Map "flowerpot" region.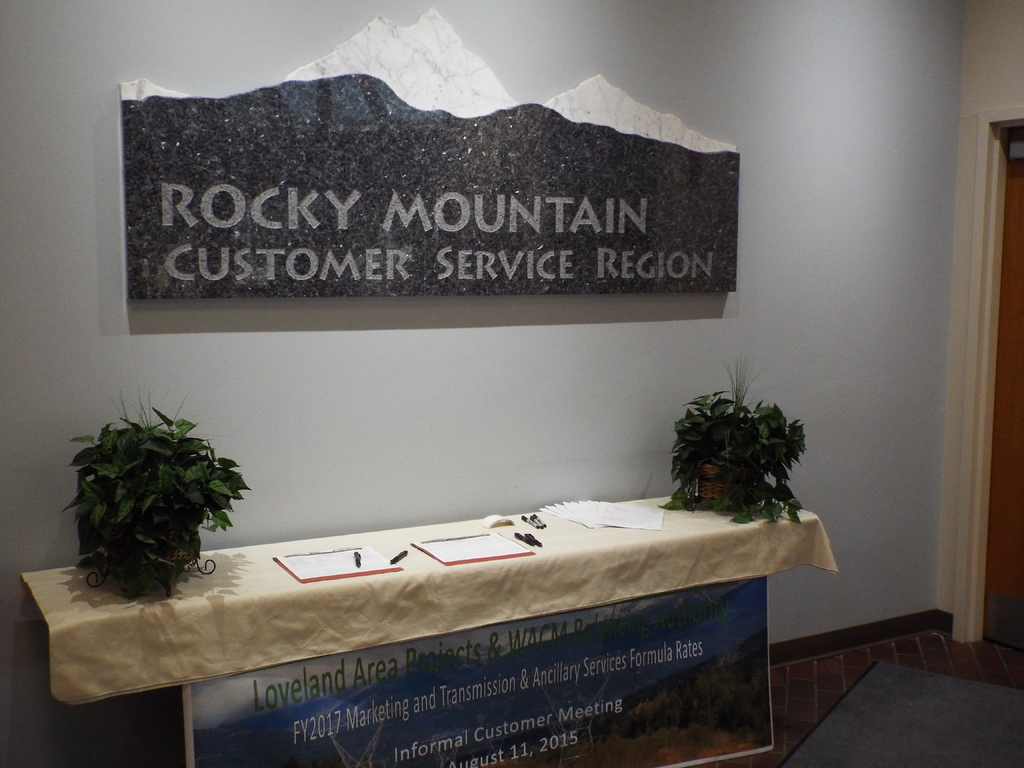
Mapped to box(74, 471, 208, 589).
